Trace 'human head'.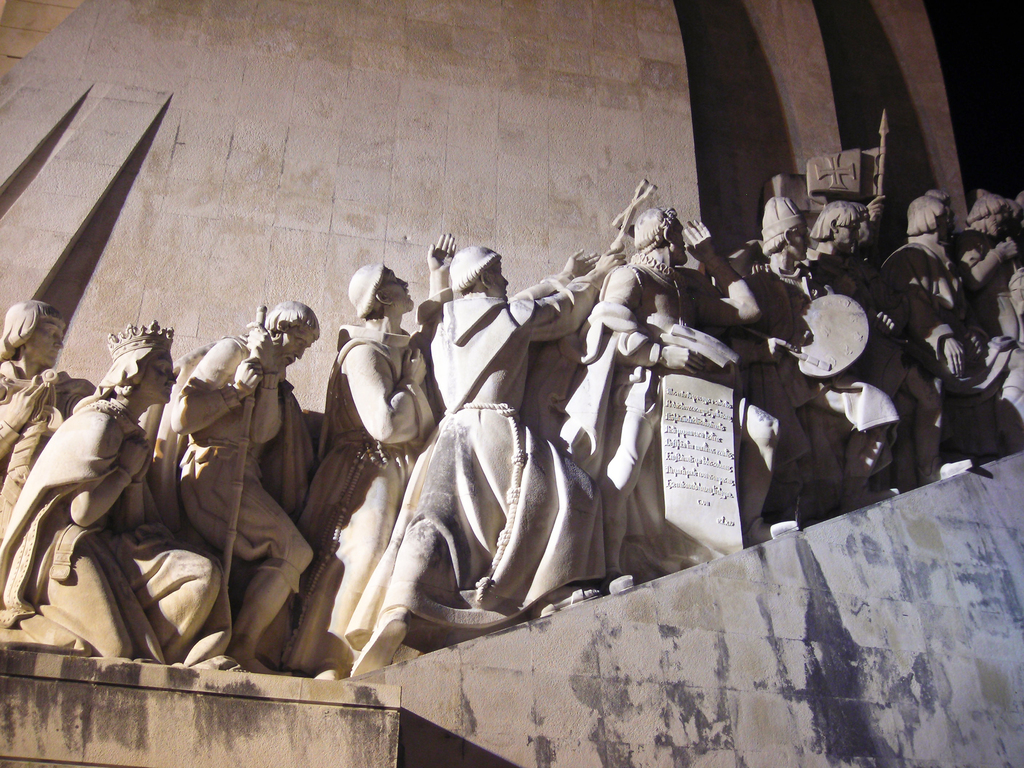
Traced to l=852, t=200, r=872, b=241.
